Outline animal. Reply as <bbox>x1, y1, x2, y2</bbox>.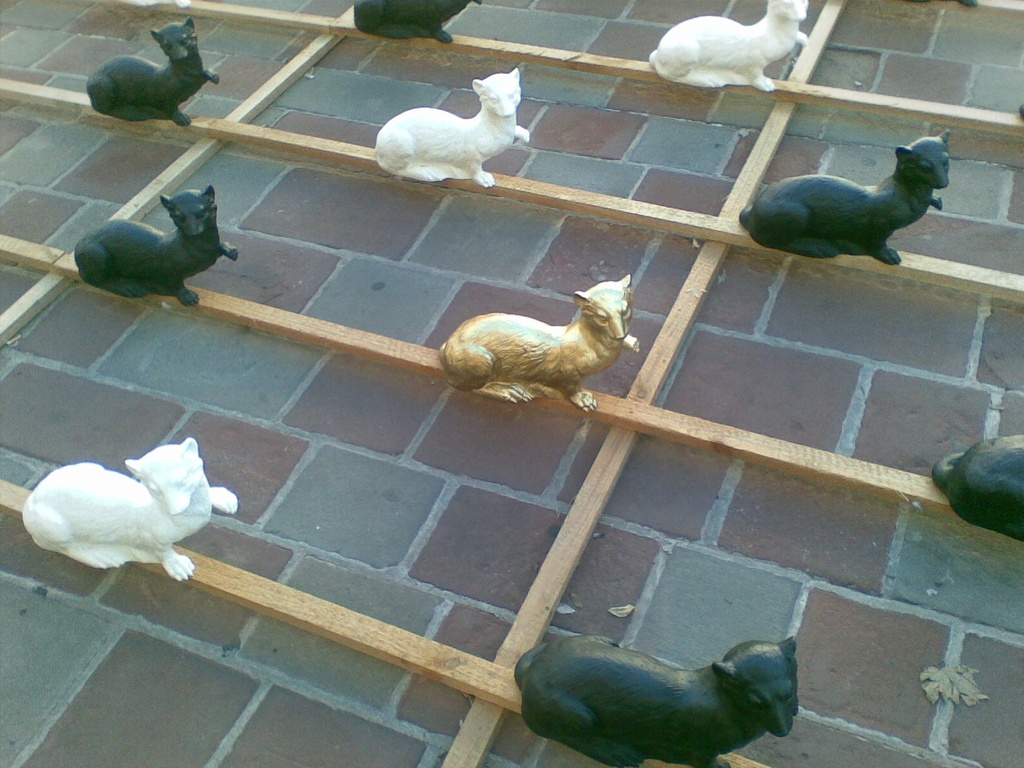
<bbox>441, 274, 643, 412</bbox>.
